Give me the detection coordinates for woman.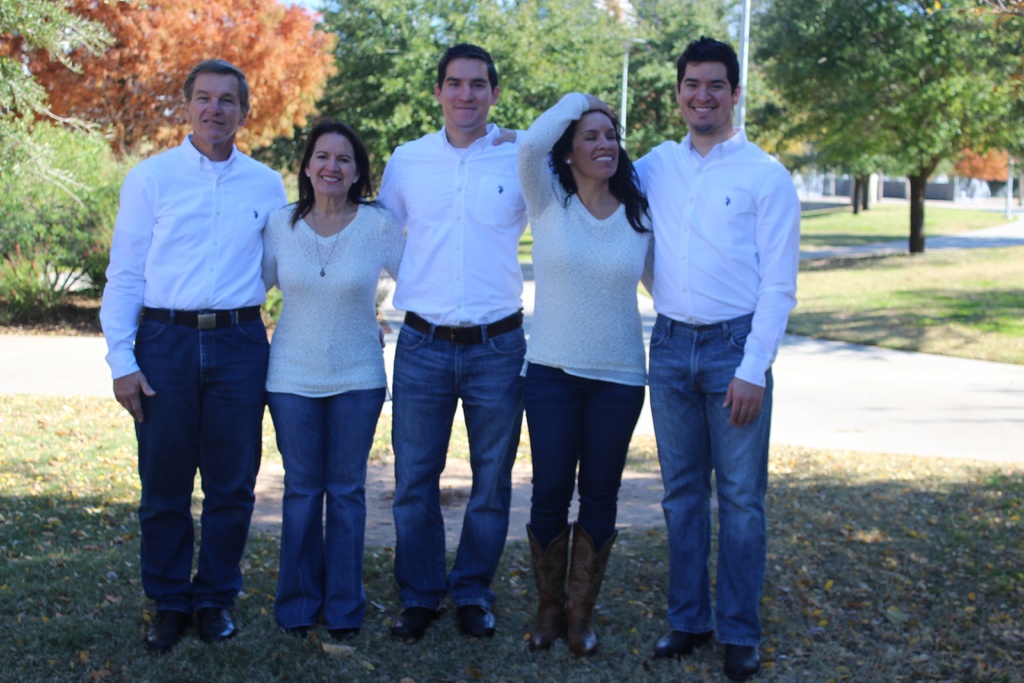
left=260, top=119, right=405, bottom=646.
